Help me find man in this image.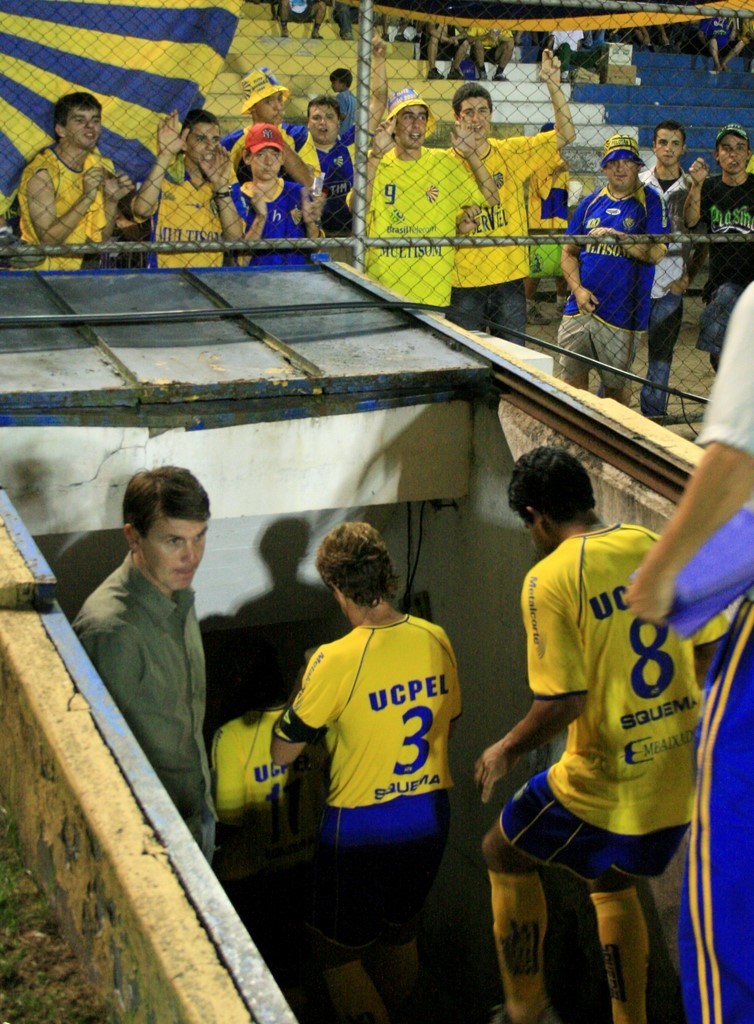
Found it: detection(126, 96, 254, 267).
